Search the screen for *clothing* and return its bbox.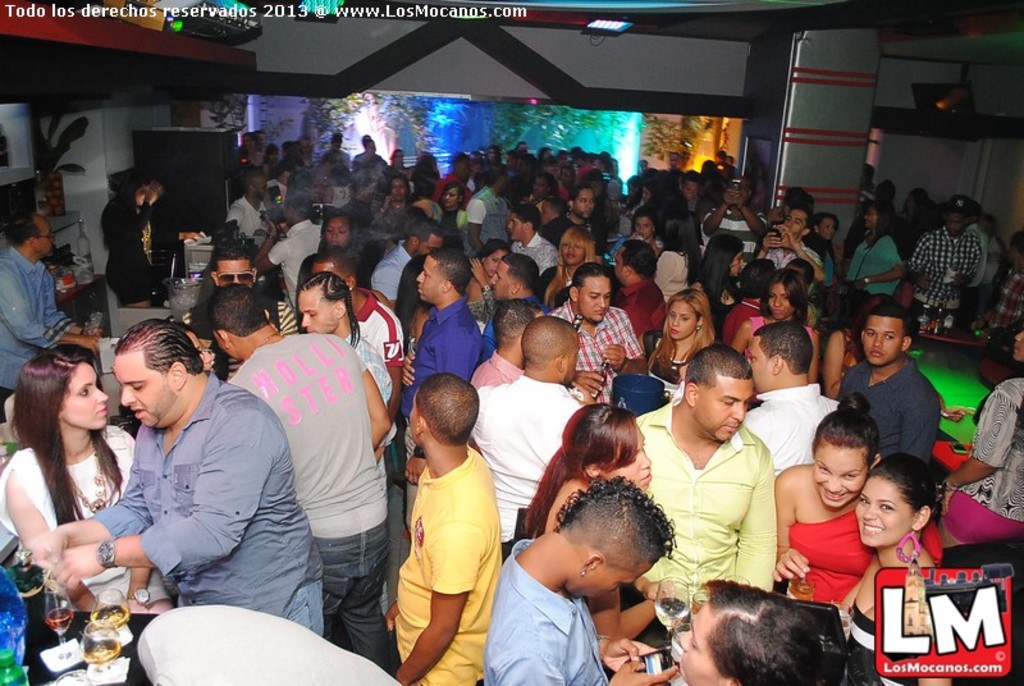
Found: [760, 246, 815, 274].
